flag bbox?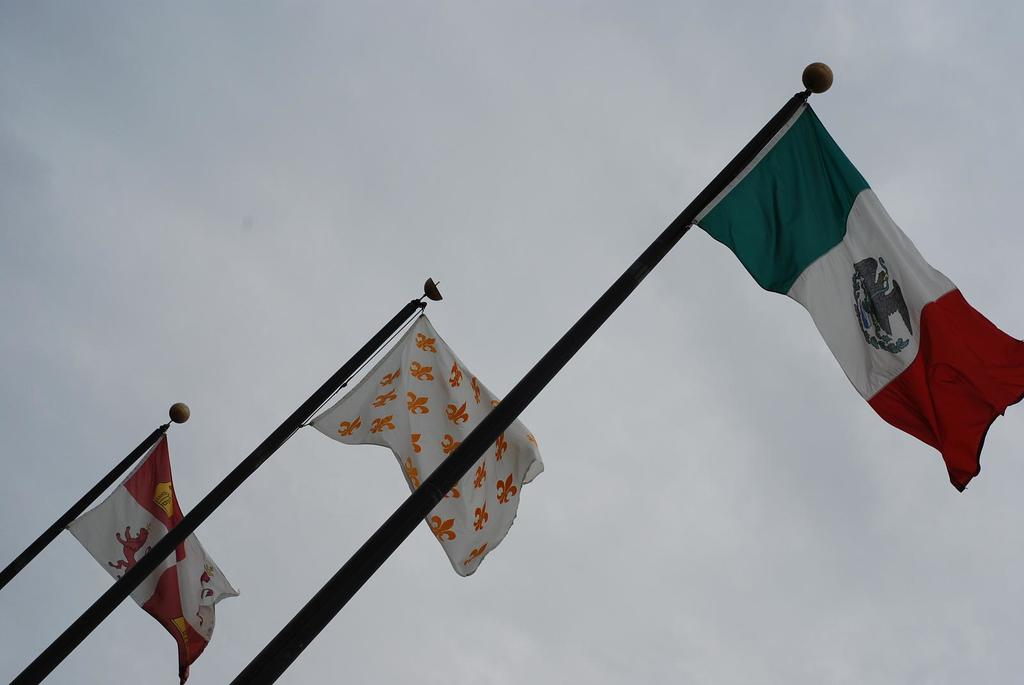
x1=310, y1=308, x2=550, y2=585
